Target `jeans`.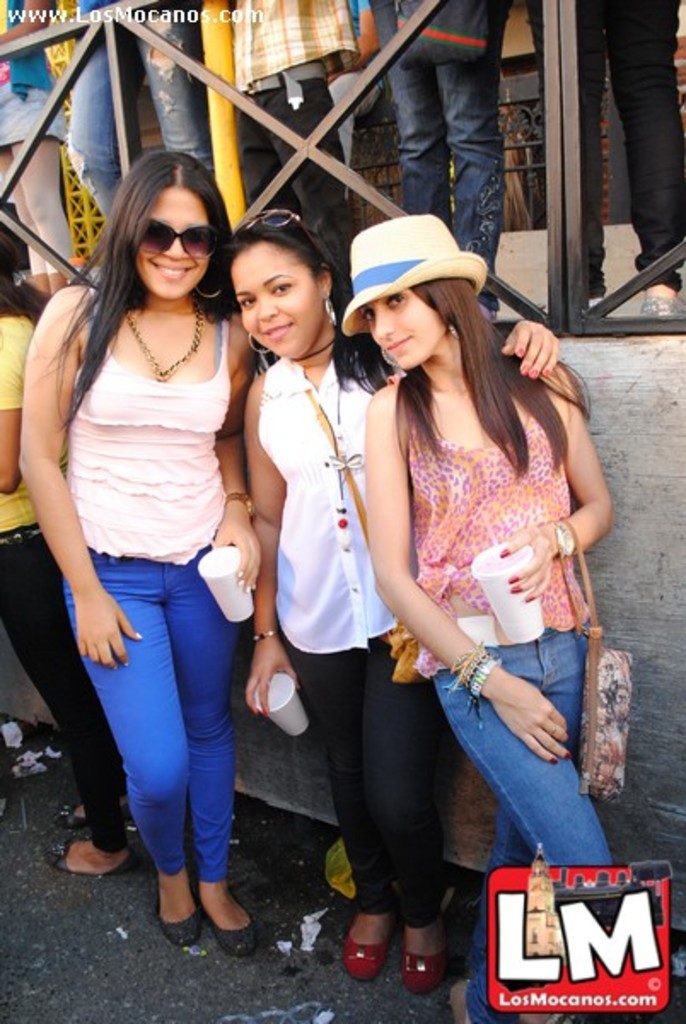
Target region: left=60, top=0, right=220, bottom=232.
